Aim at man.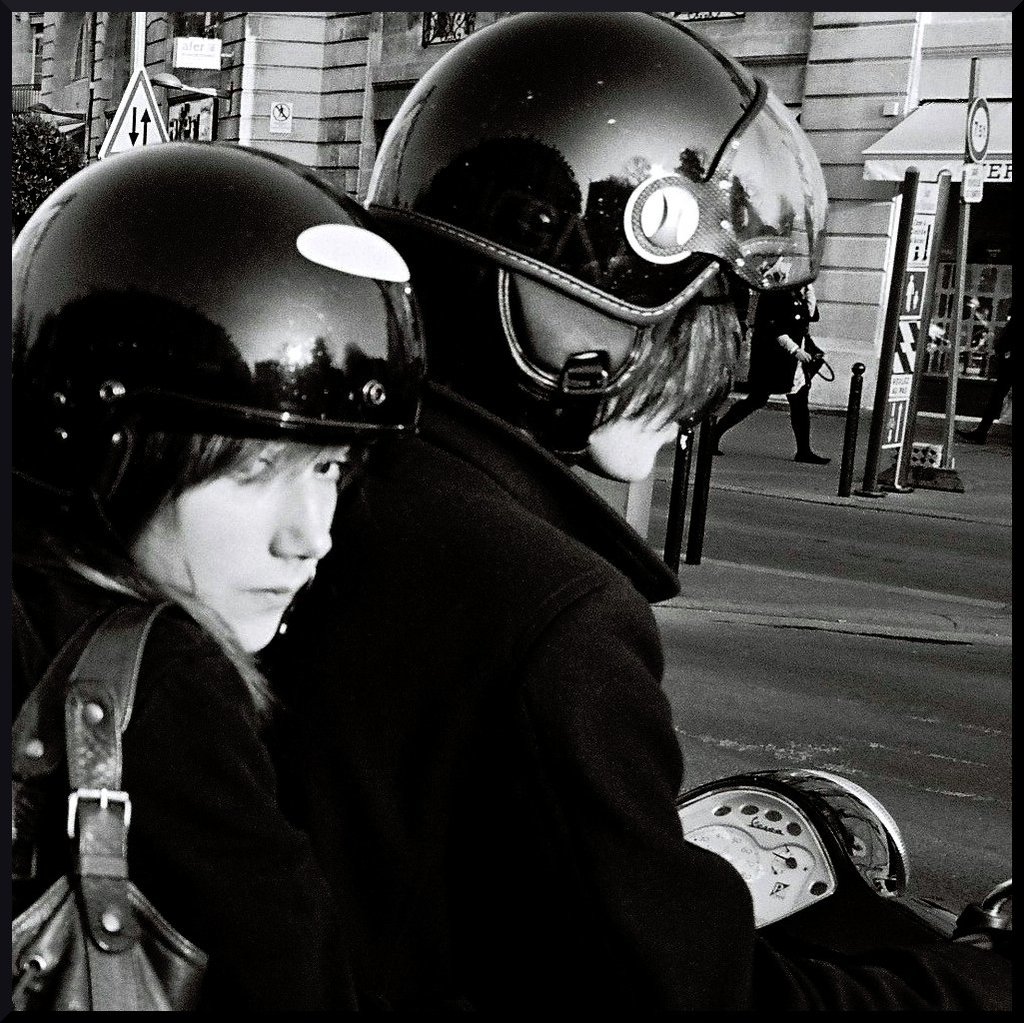
Aimed at crop(251, 14, 1018, 1022).
